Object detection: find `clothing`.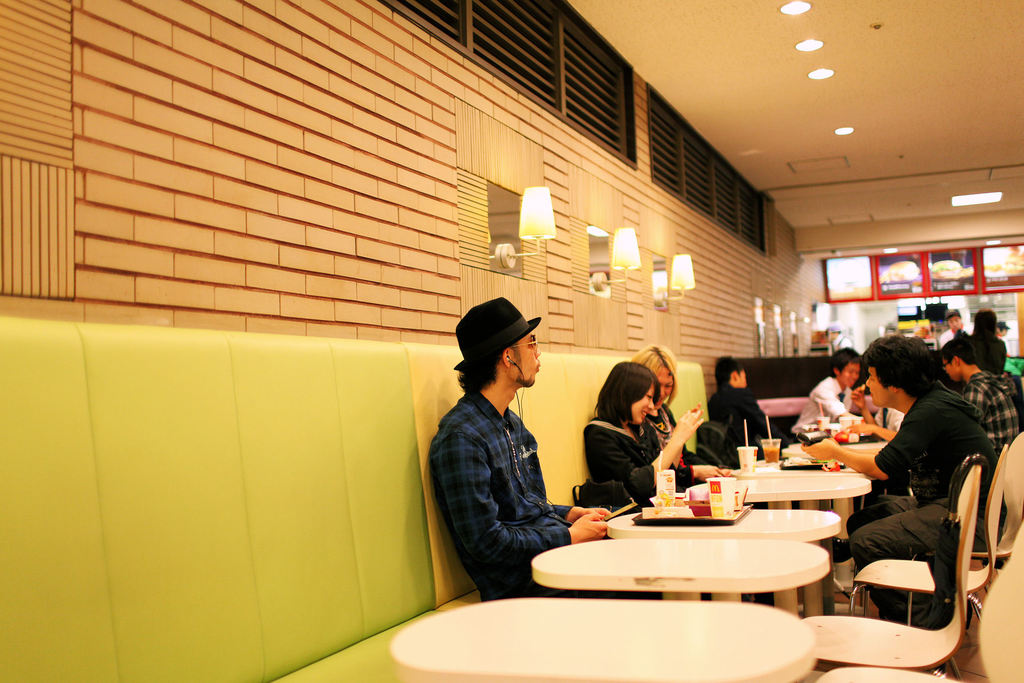
(845,379,1000,638).
